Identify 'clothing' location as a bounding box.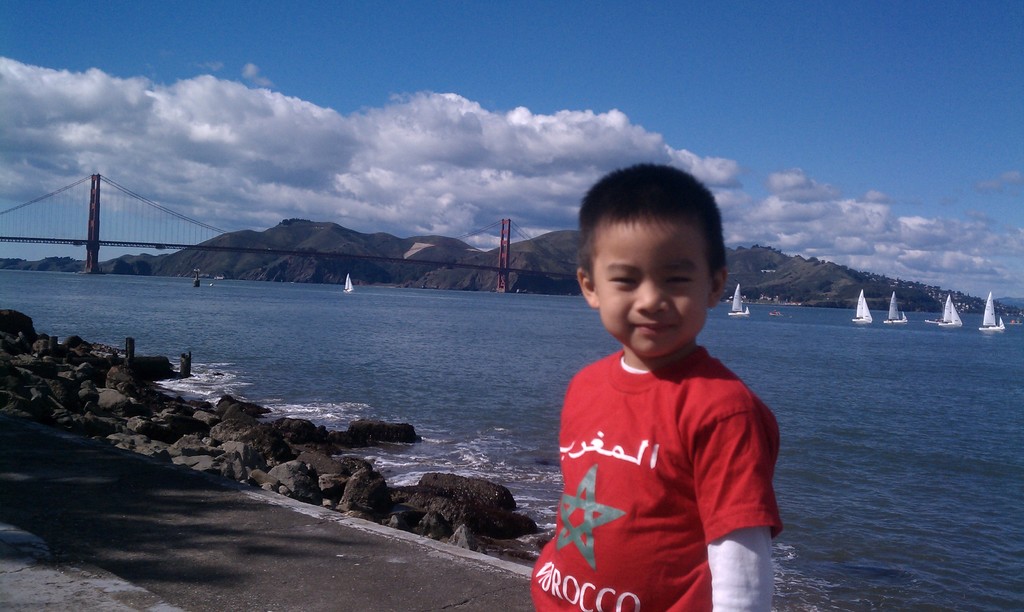
[x1=523, y1=259, x2=776, y2=581].
